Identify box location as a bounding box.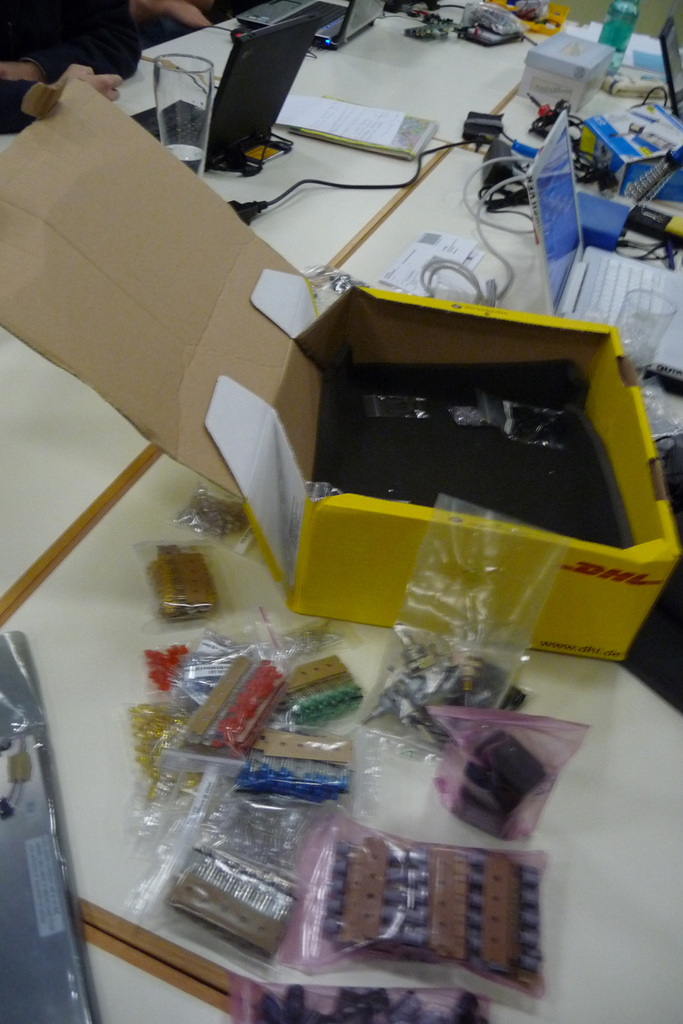
[0,71,681,659].
